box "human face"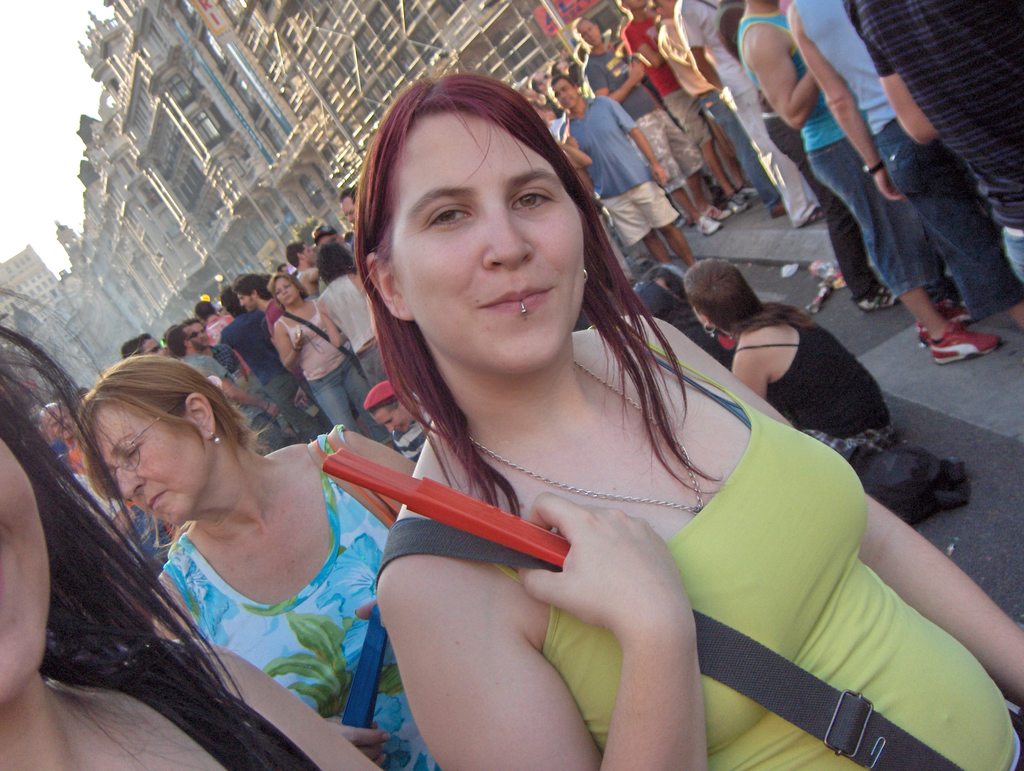
189:320:210:347
